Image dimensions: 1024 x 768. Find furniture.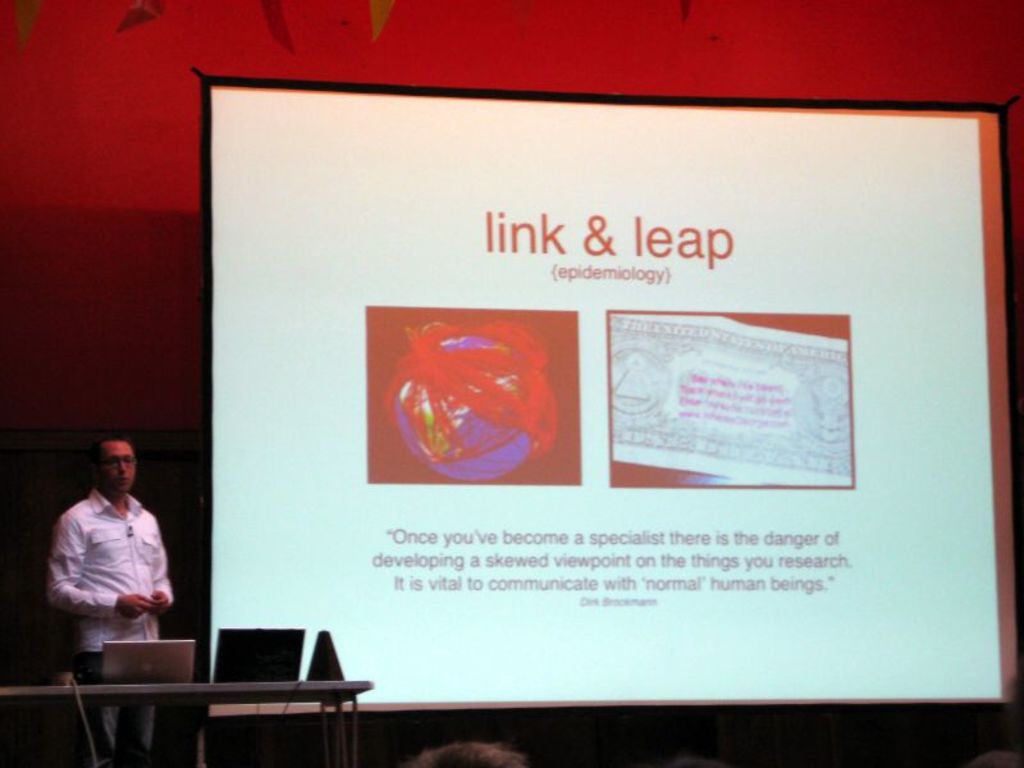
left=4, top=680, right=374, bottom=767.
